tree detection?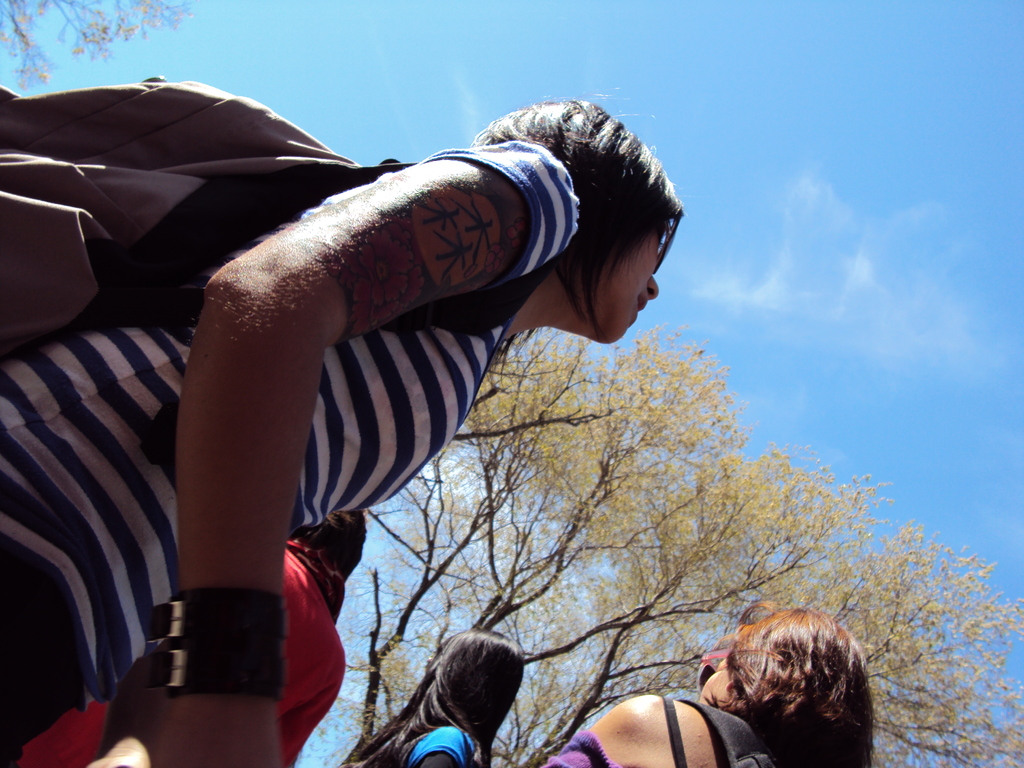
pyautogui.locateOnScreen(0, 0, 195, 97)
